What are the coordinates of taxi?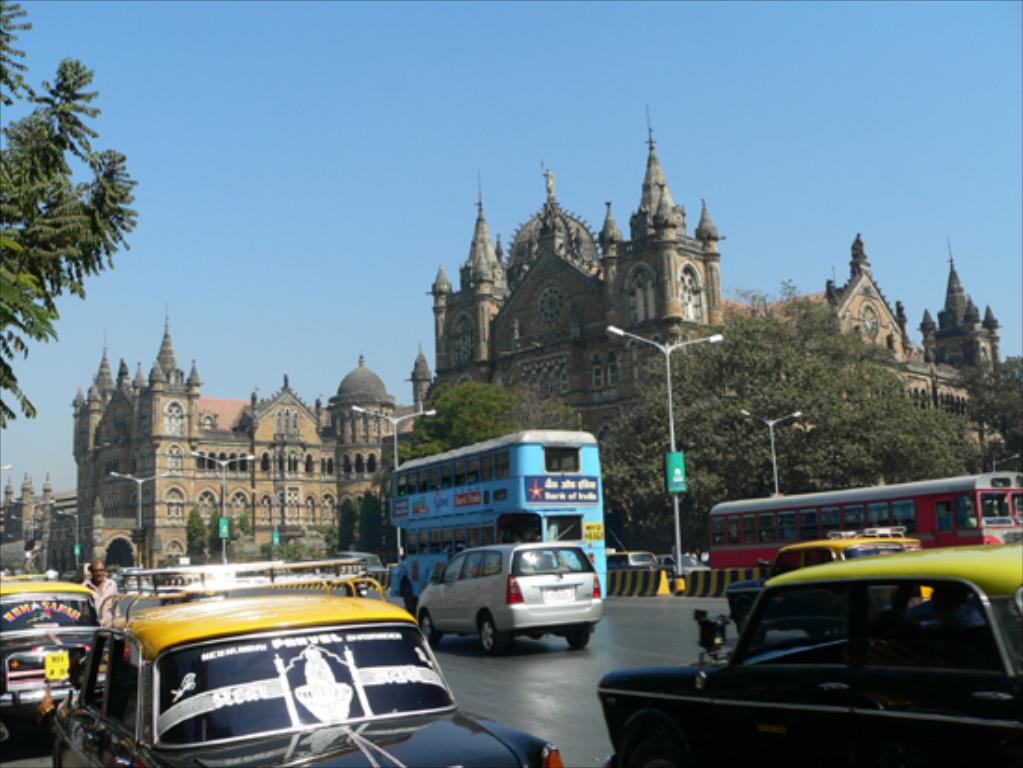
[724,528,921,634].
